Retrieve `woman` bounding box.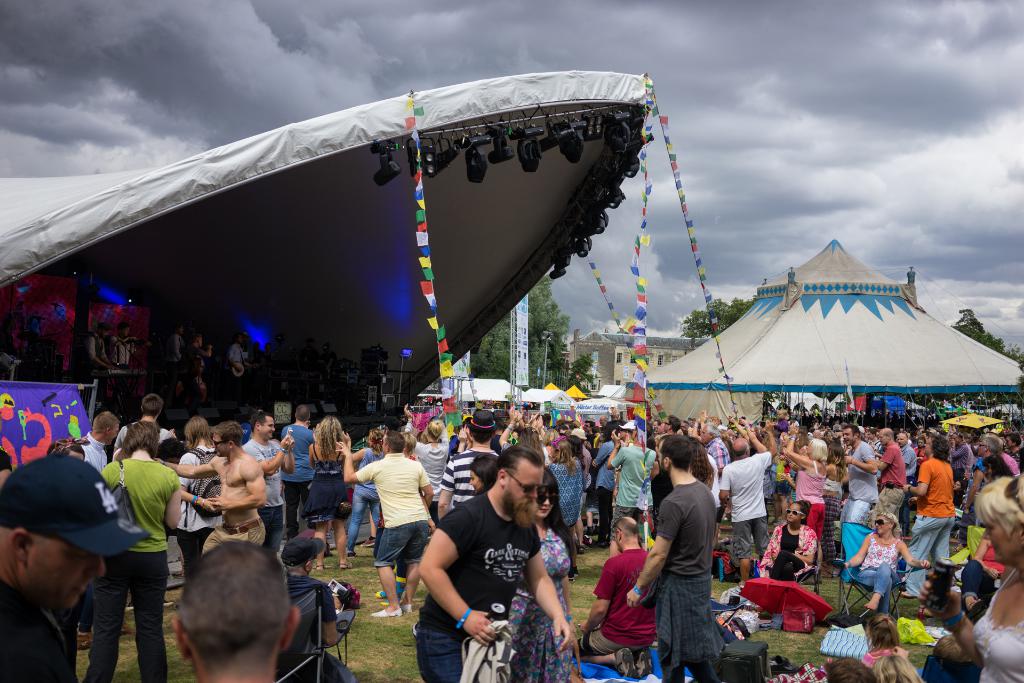
Bounding box: (824, 439, 845, 567).
